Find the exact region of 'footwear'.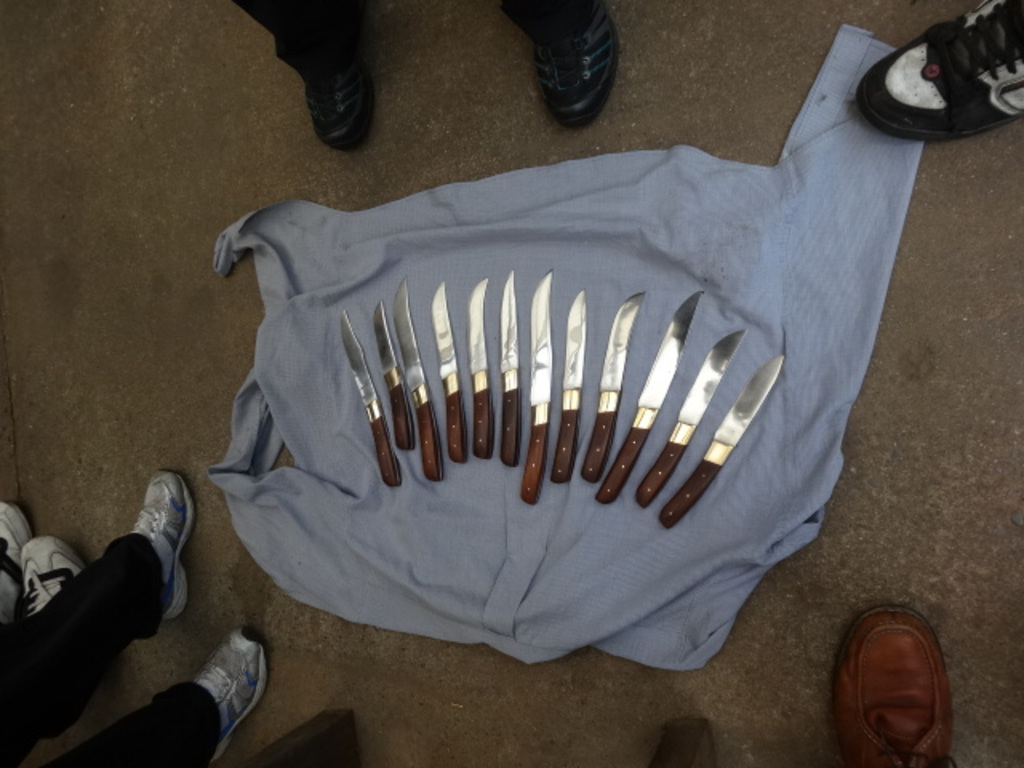
Exact region: locate(14, 530, 112, 699).
